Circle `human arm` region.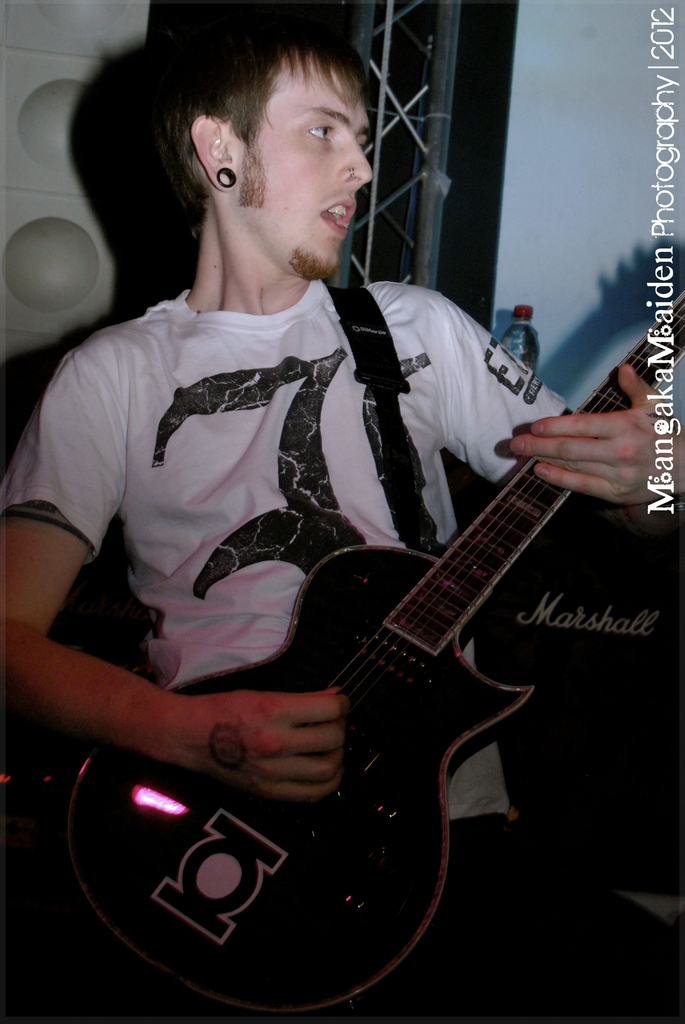
Region: [441,284,684,513].
